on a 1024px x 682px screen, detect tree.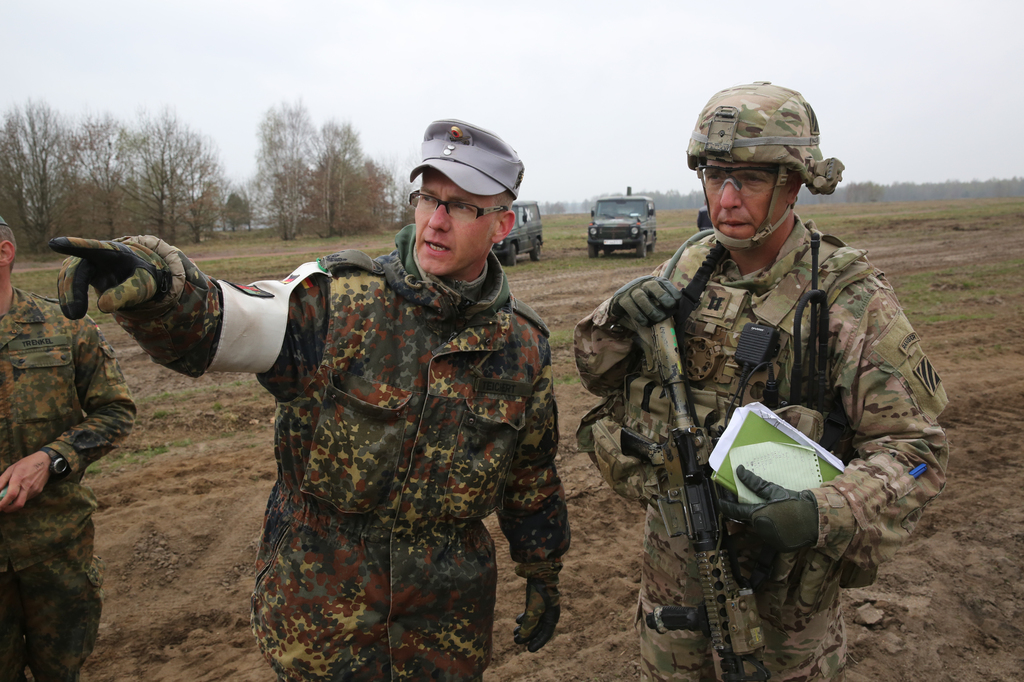
x1=0 y1=92 x2=50 y2=250.
